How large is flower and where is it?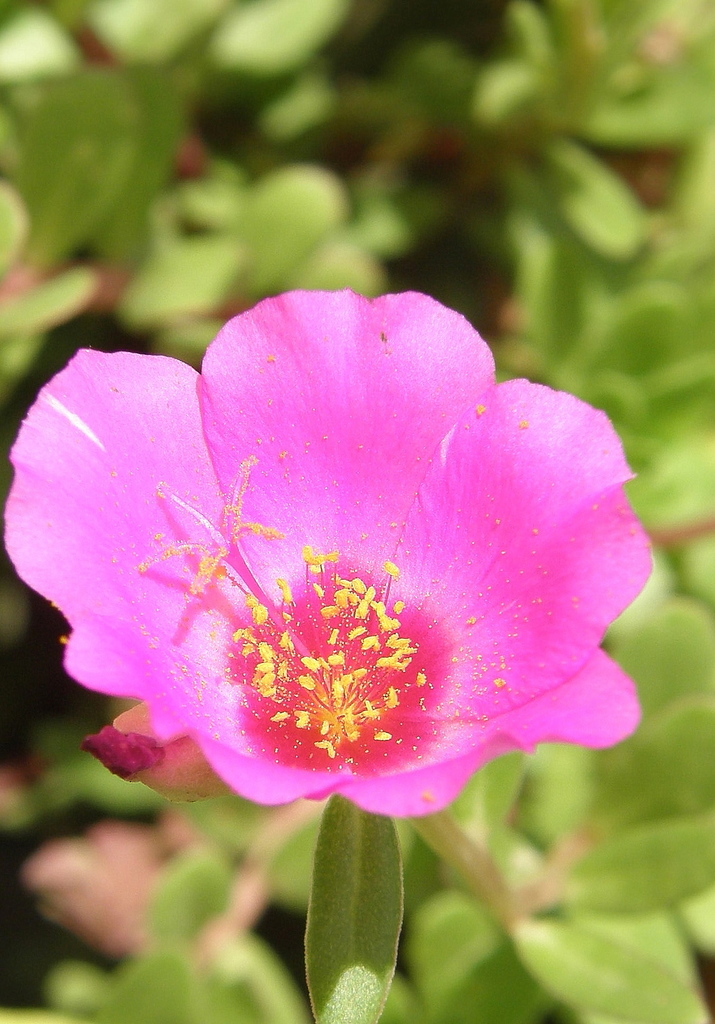
Bounding box: bbox=[35, 294, 629, 856].
